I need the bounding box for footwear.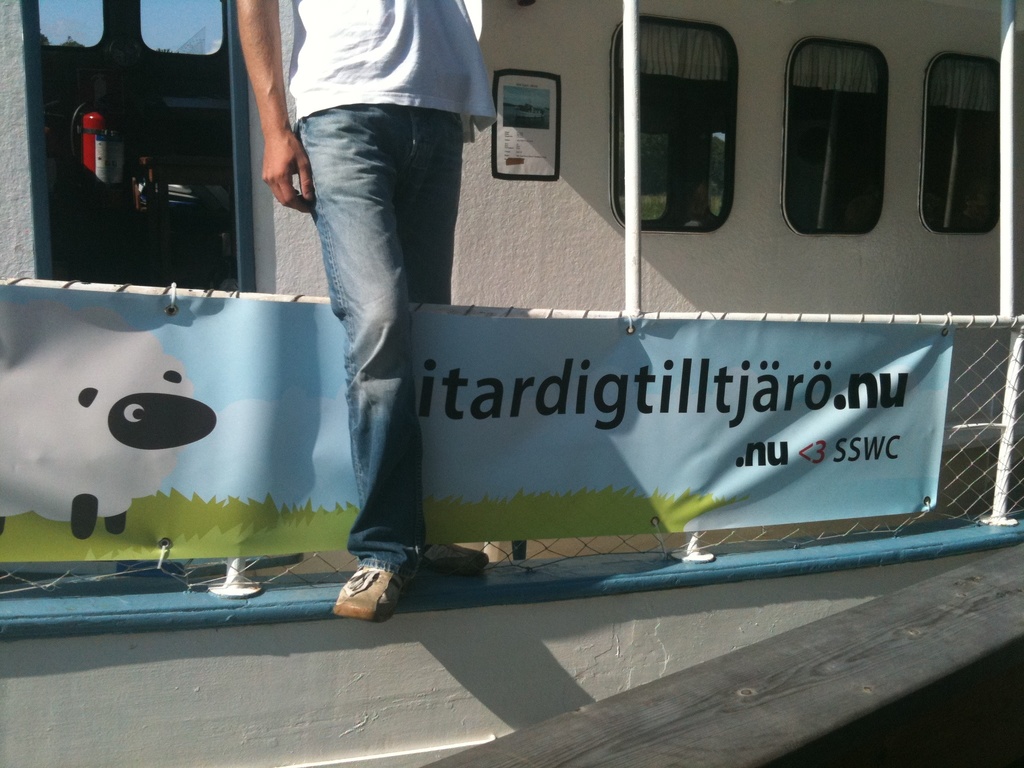
Here it is: 326 556 411 628.
